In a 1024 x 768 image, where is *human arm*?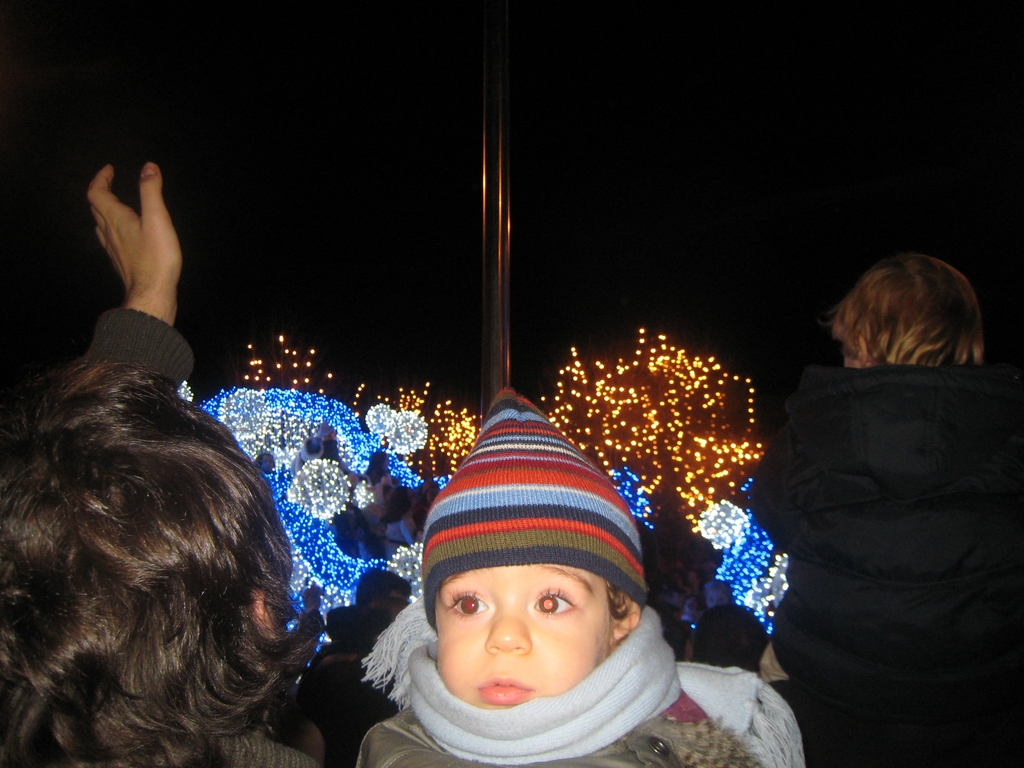
(62,153,186,399).
